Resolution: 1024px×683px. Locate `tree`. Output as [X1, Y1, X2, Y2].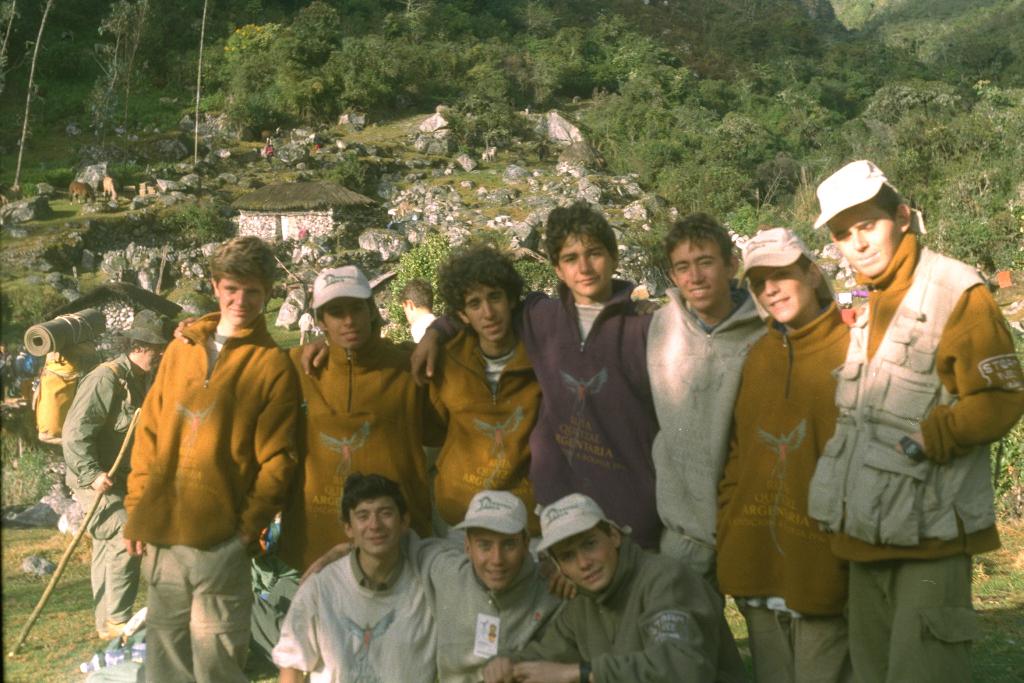
[216, 14, 296, 147].
